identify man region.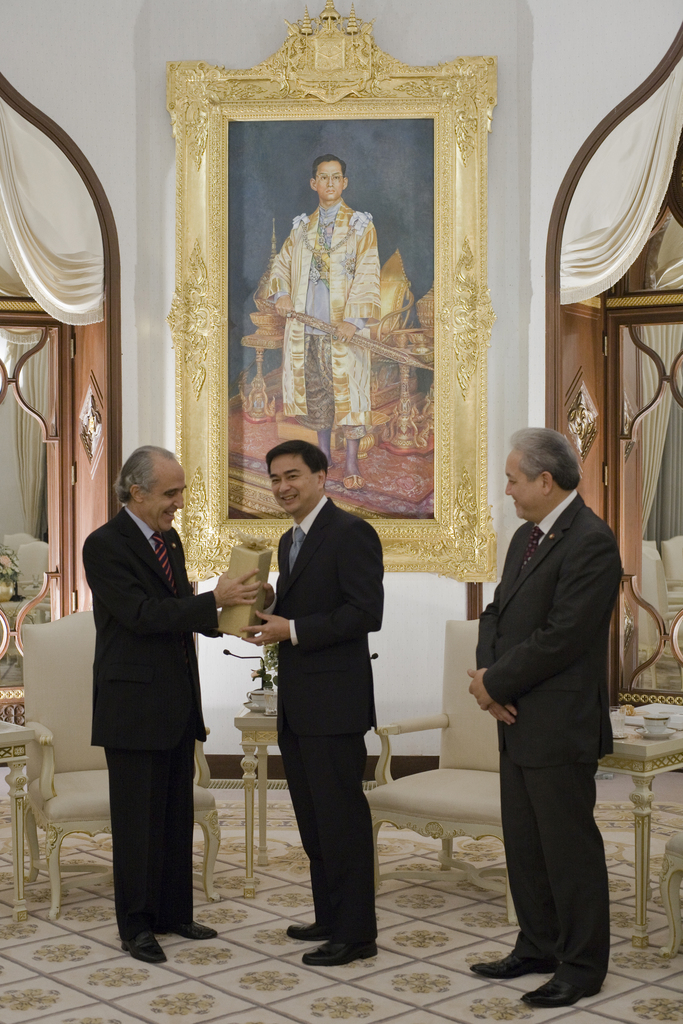
Region: (x1=79, y1=438, x2=301, y2=960).
